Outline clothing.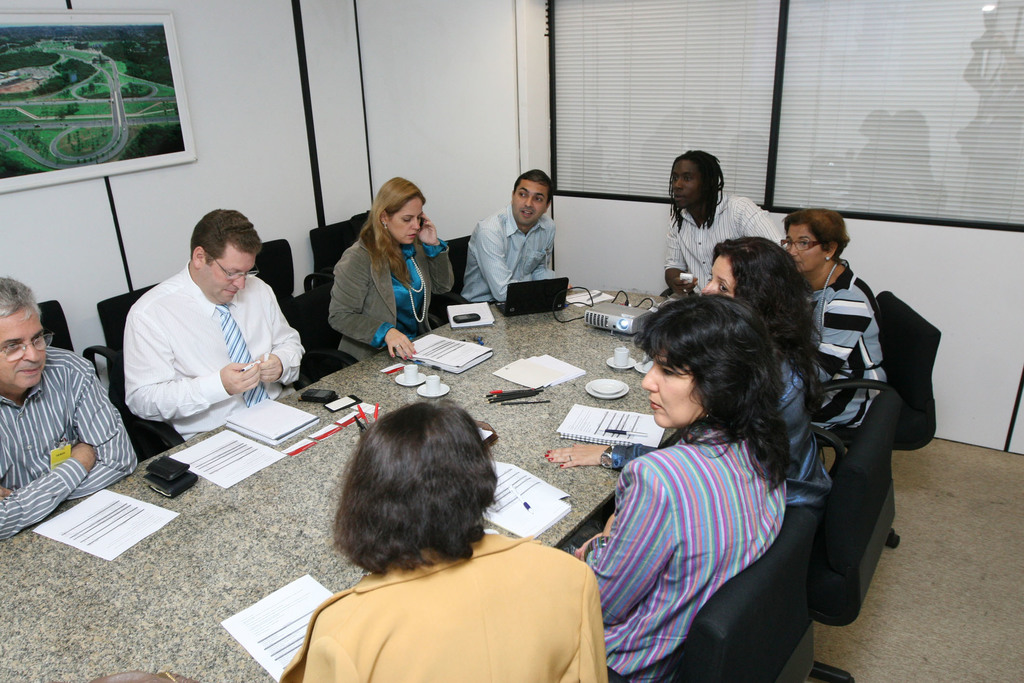
Outline: bbox=[122, 265, 304, 441].
